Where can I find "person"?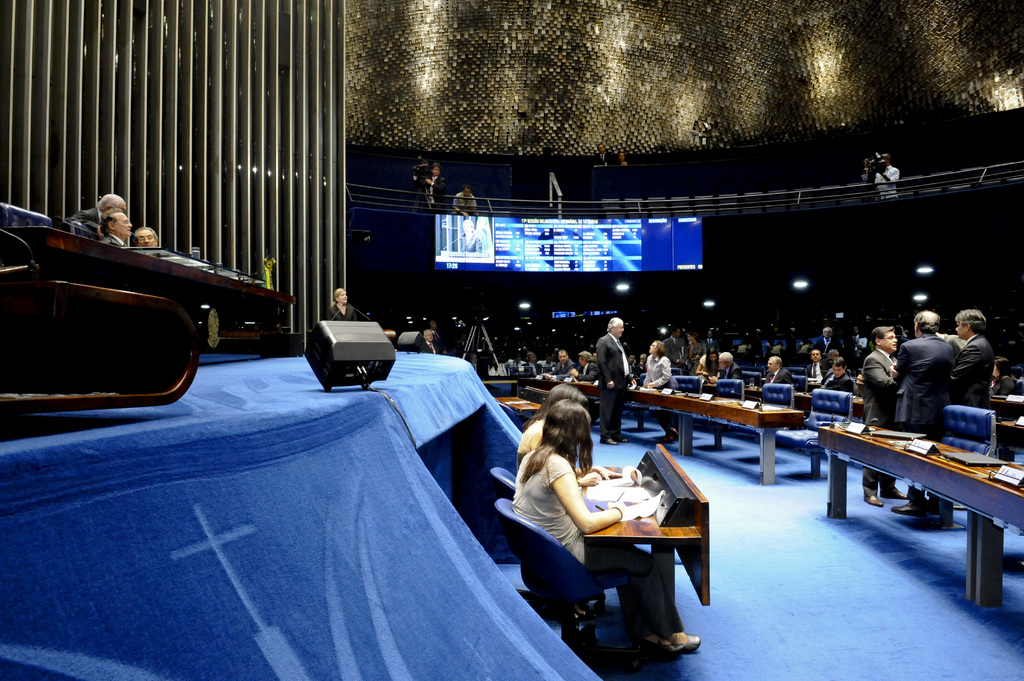
You can find it at BBox(813, 328, 840, 352).
